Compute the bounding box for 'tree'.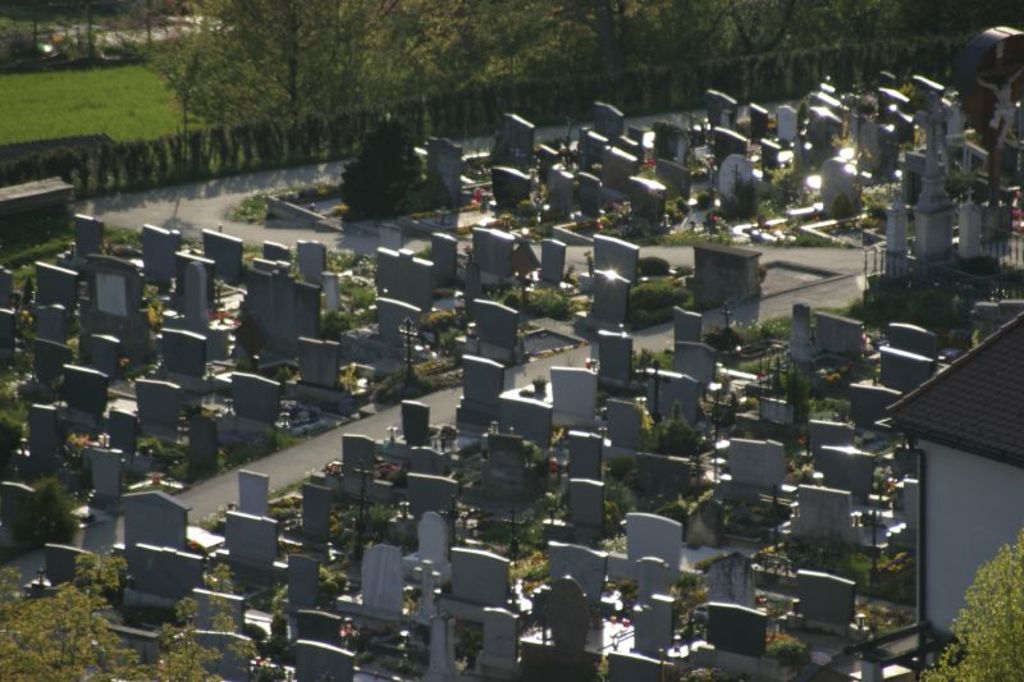
{"left": 0, "top": 550, "right": 248, "bottom": 681}.
